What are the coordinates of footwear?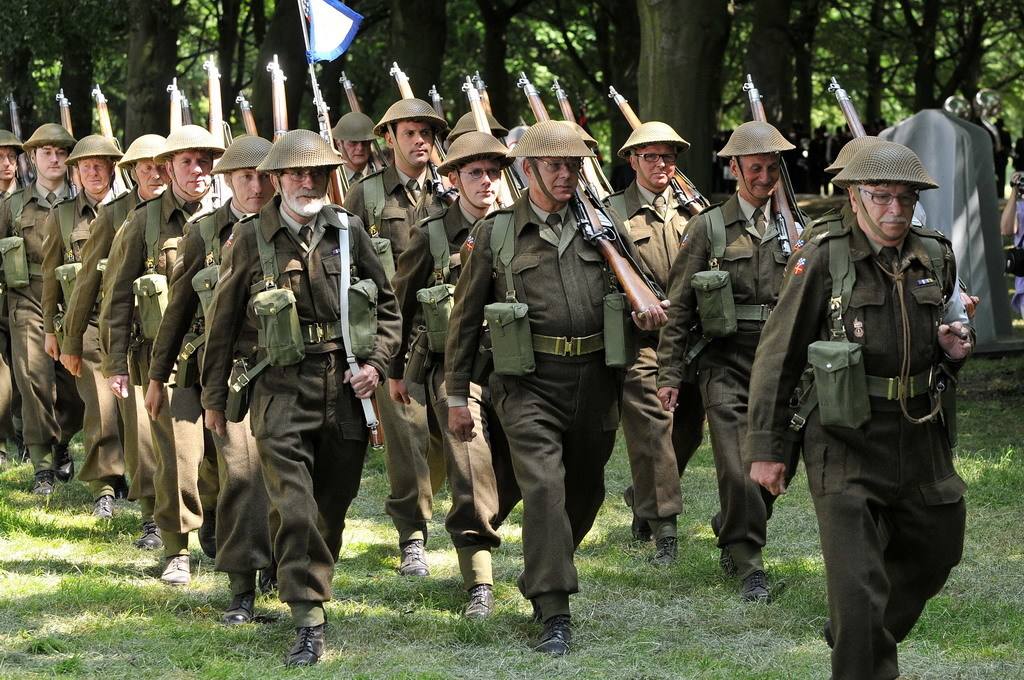
left=287, top=628, right=324, bottom=675.
